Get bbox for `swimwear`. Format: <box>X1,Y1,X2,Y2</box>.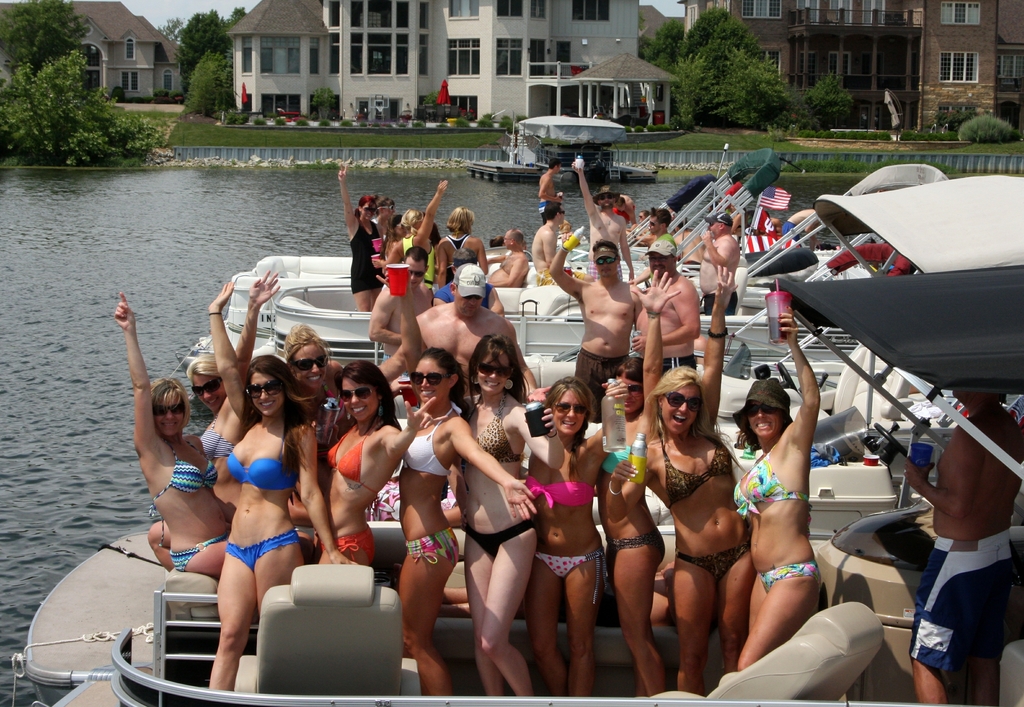
<box>228,528,301,565</box>.
